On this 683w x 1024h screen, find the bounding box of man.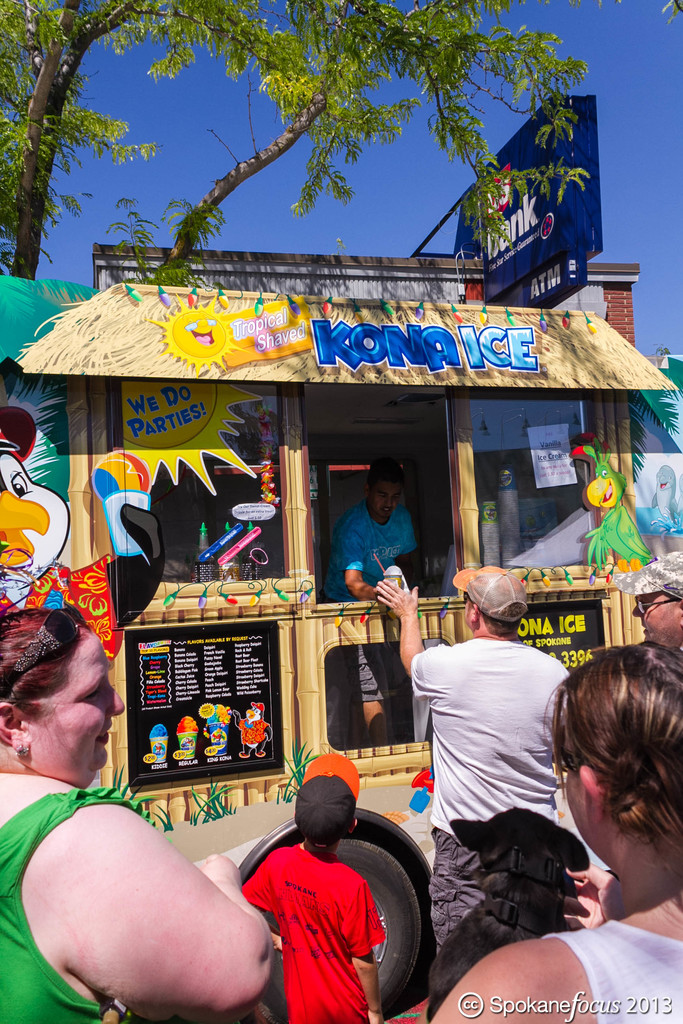
Bounding box: Rect(375, 564, 572, 963).
